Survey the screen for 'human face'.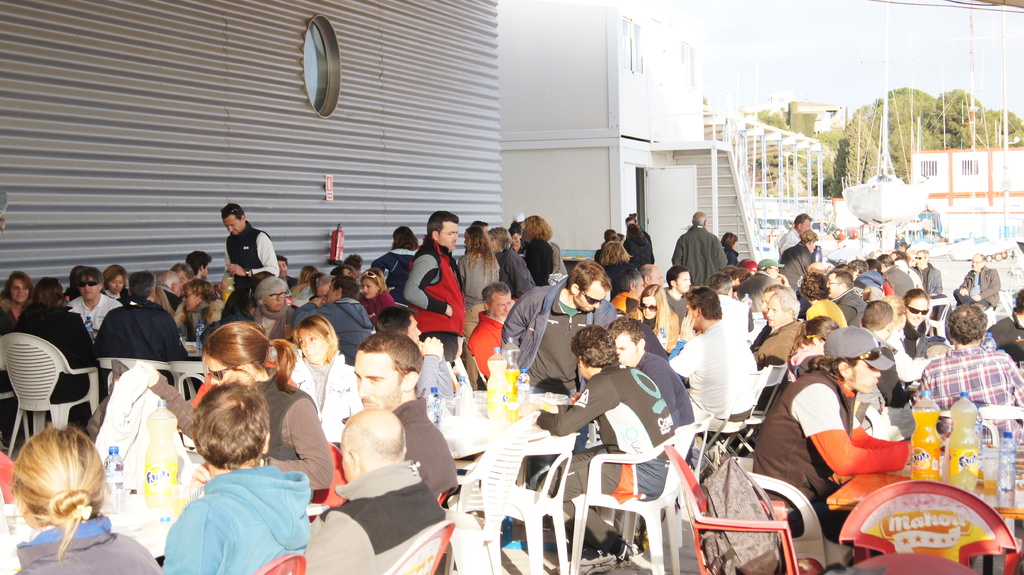
Survey found: BBox(106, 272, 120, 297).
